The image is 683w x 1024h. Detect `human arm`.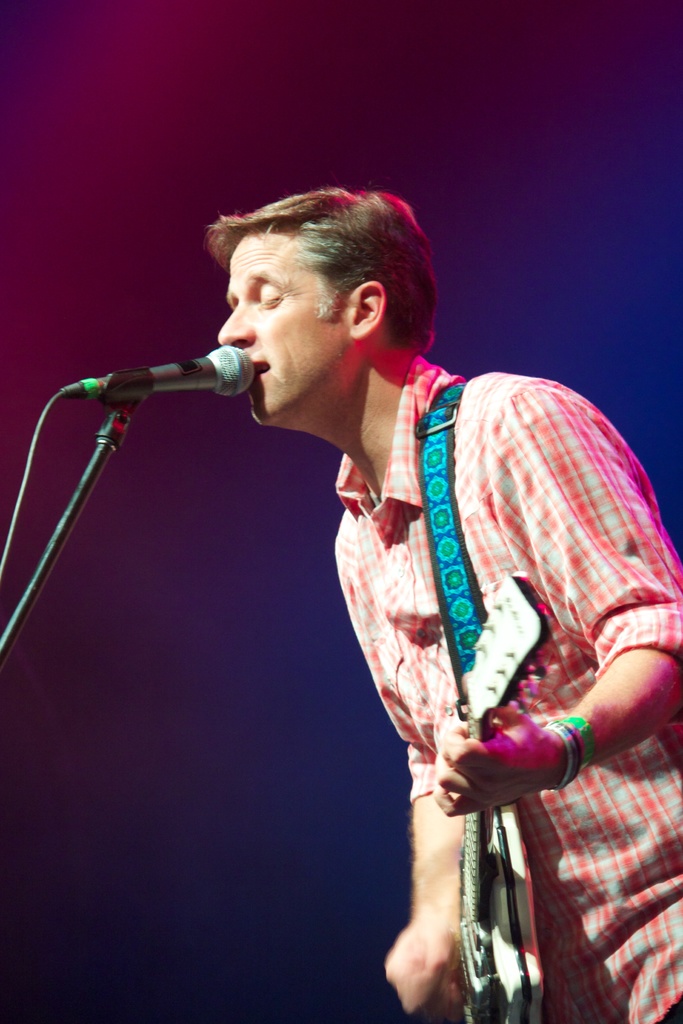
Detection: region(438, 391, 682, 810).
